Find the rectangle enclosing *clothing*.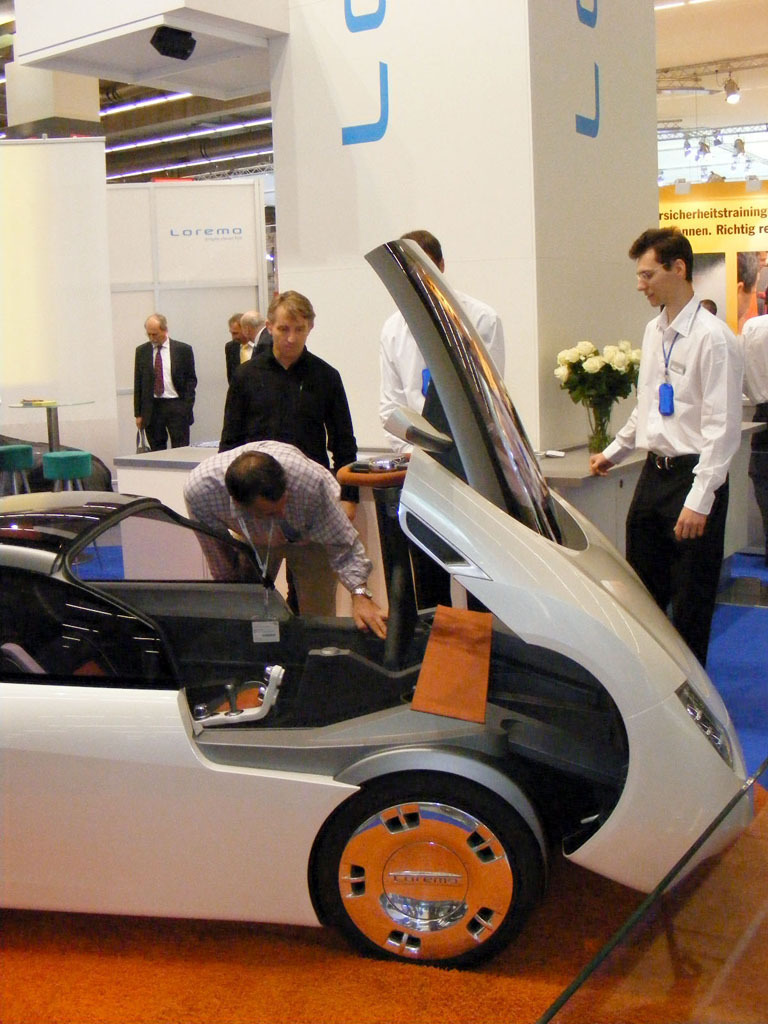
locate(131, 338, 193, 450).
